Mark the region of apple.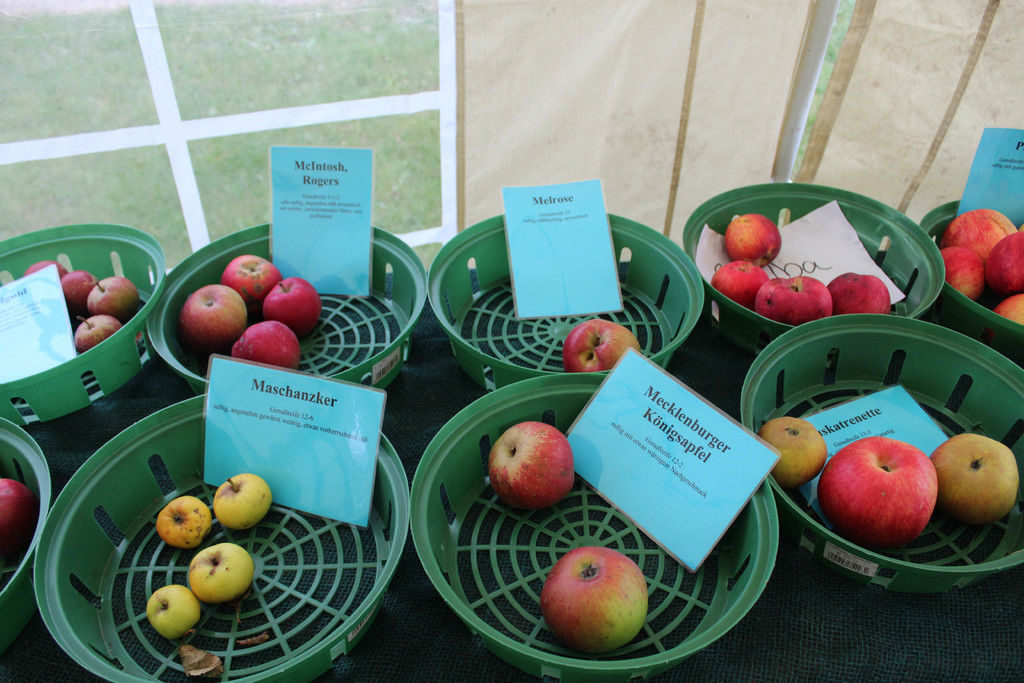
Region: <region>145, 583, 198, 637</region>.
